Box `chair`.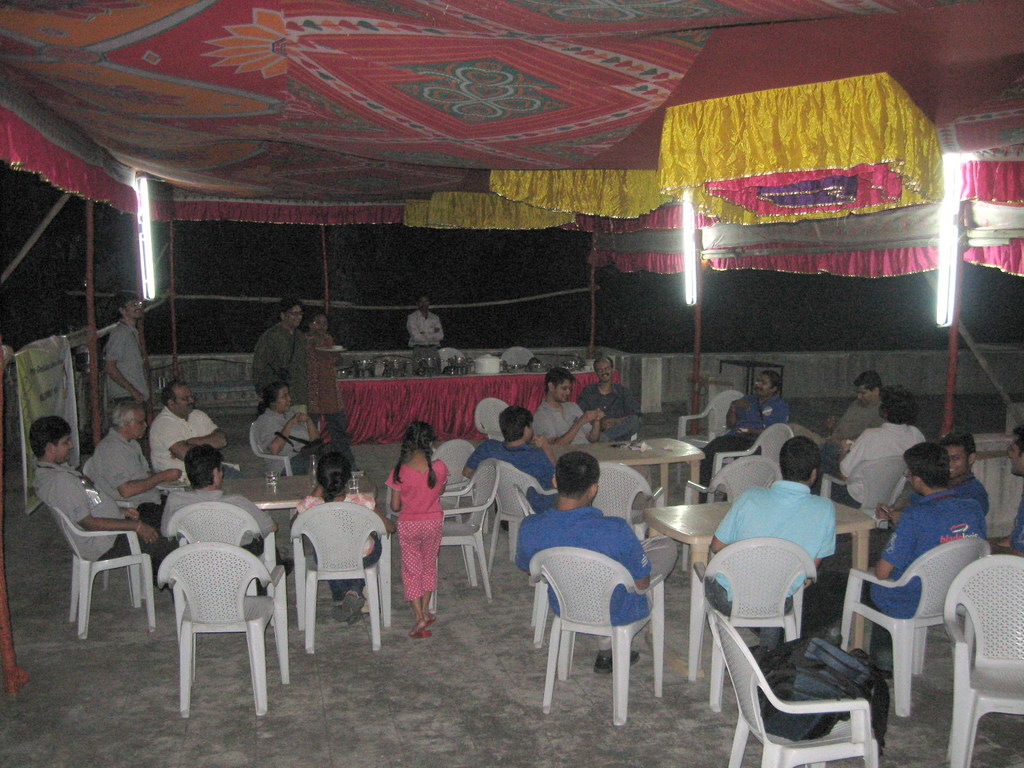
x1=592 y1=460 x2=668 y2=537.
